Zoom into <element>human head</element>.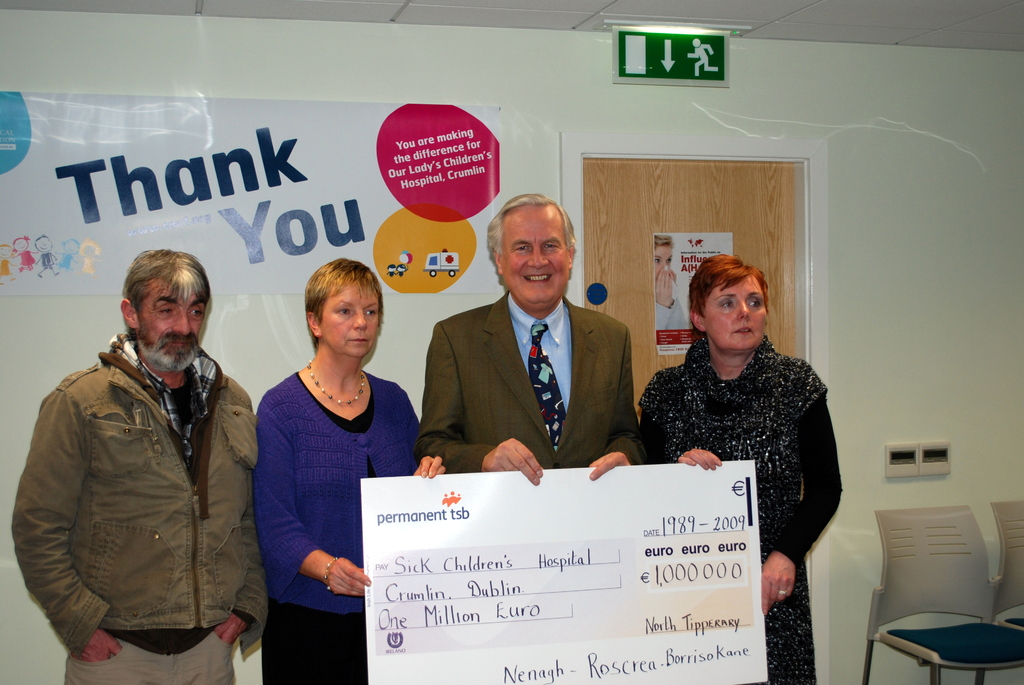
Zoom target: {"x1": 0, "y1": 243, "x2": 12, "y2": 259}.
